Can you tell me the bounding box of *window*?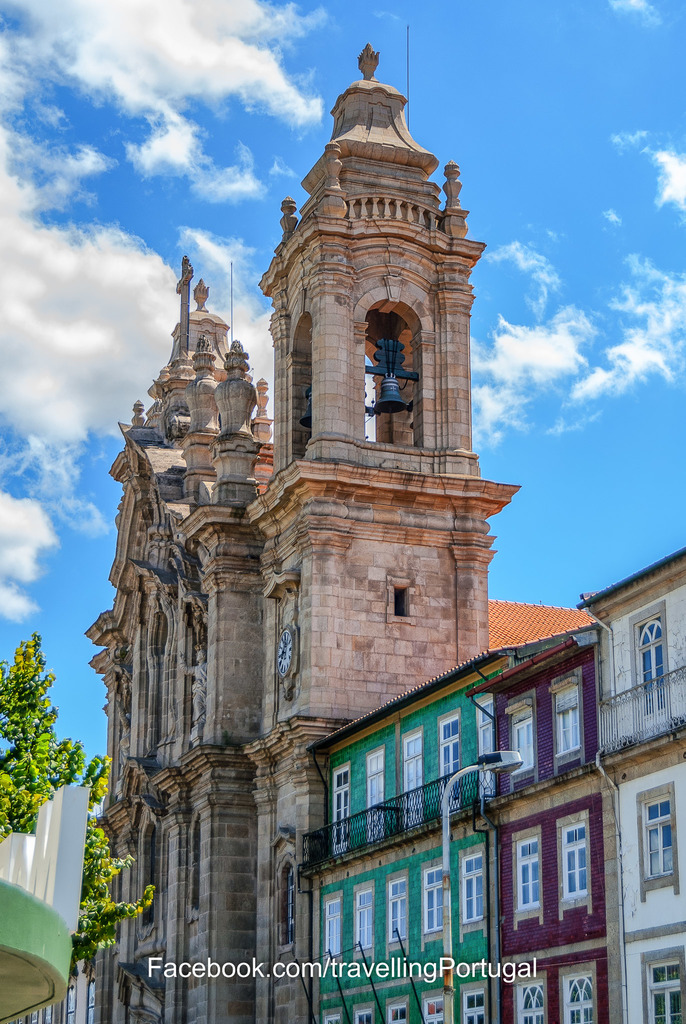
box=[563, 964, 601, 1023].
